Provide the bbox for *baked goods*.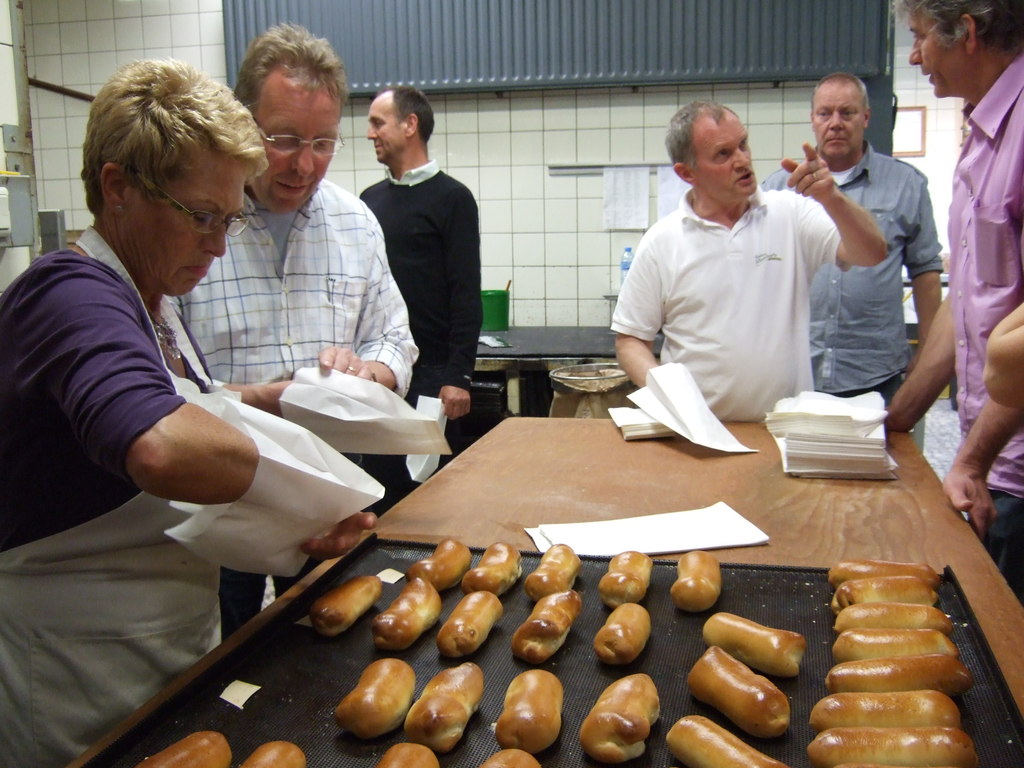
<region>508, 591, 584, 666</region>.
